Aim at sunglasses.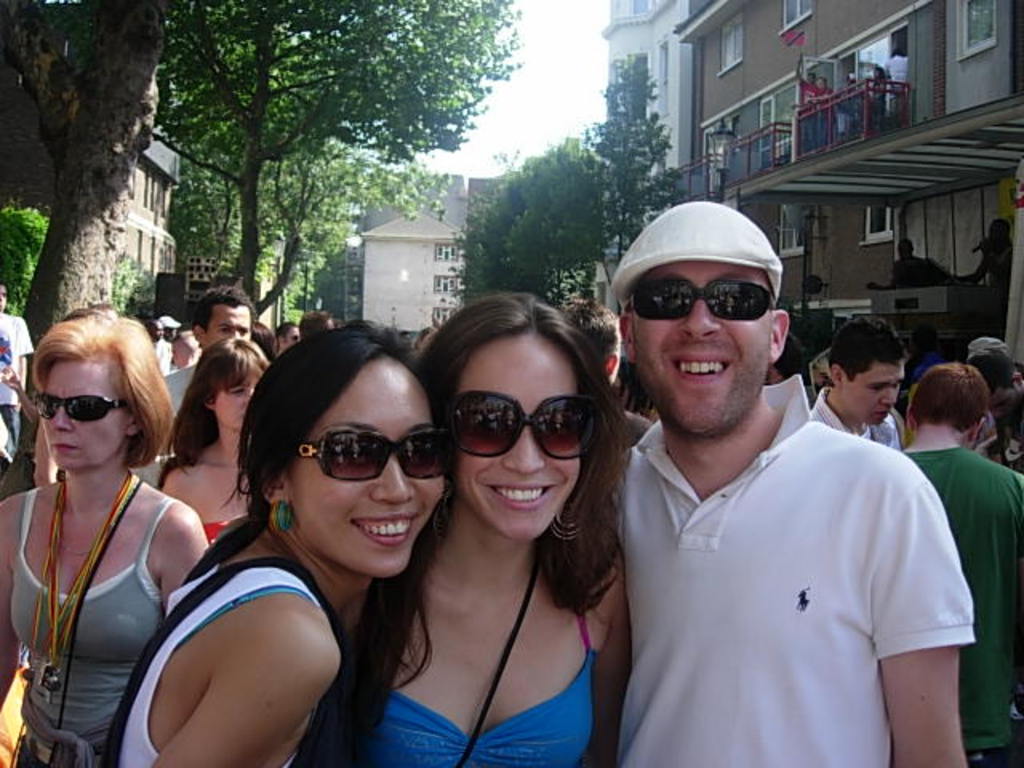
Aimed at bbox(438, 387, 605, 461).
